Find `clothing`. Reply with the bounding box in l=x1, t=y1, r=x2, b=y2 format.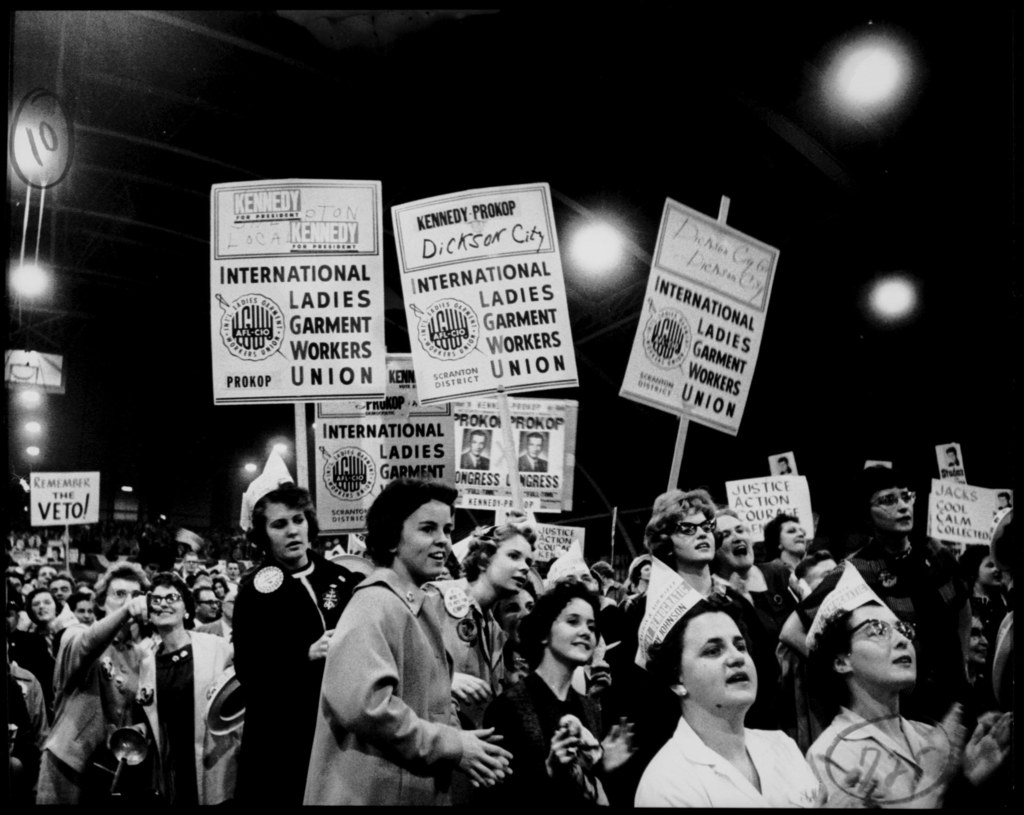
l=458, t=449, r=486, b=471.
